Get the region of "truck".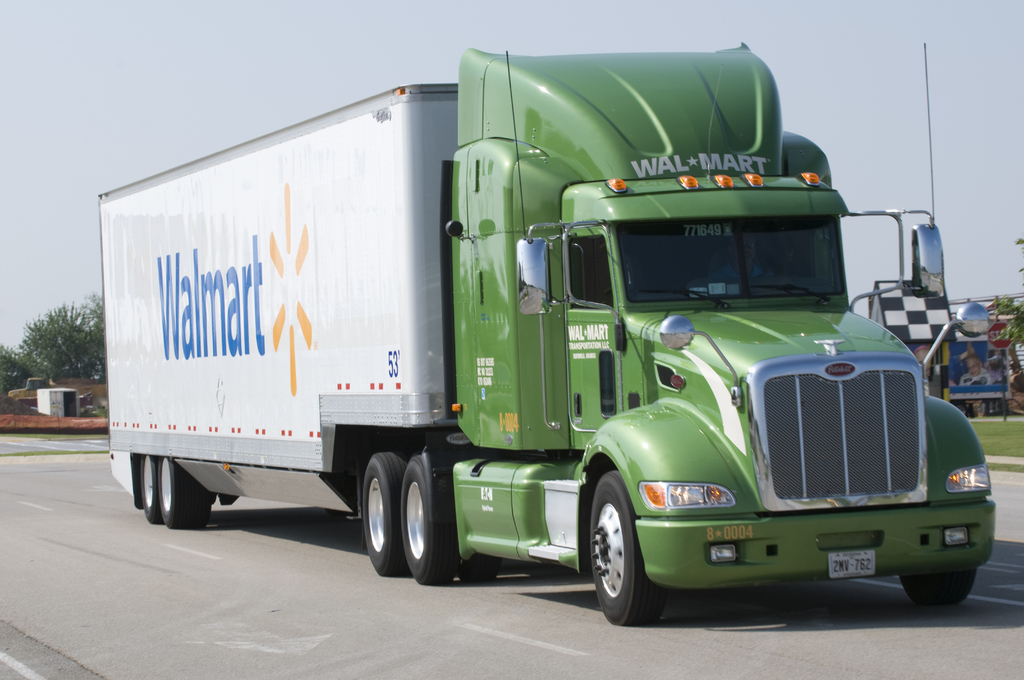
box=[95, 44, 1002, 613].
